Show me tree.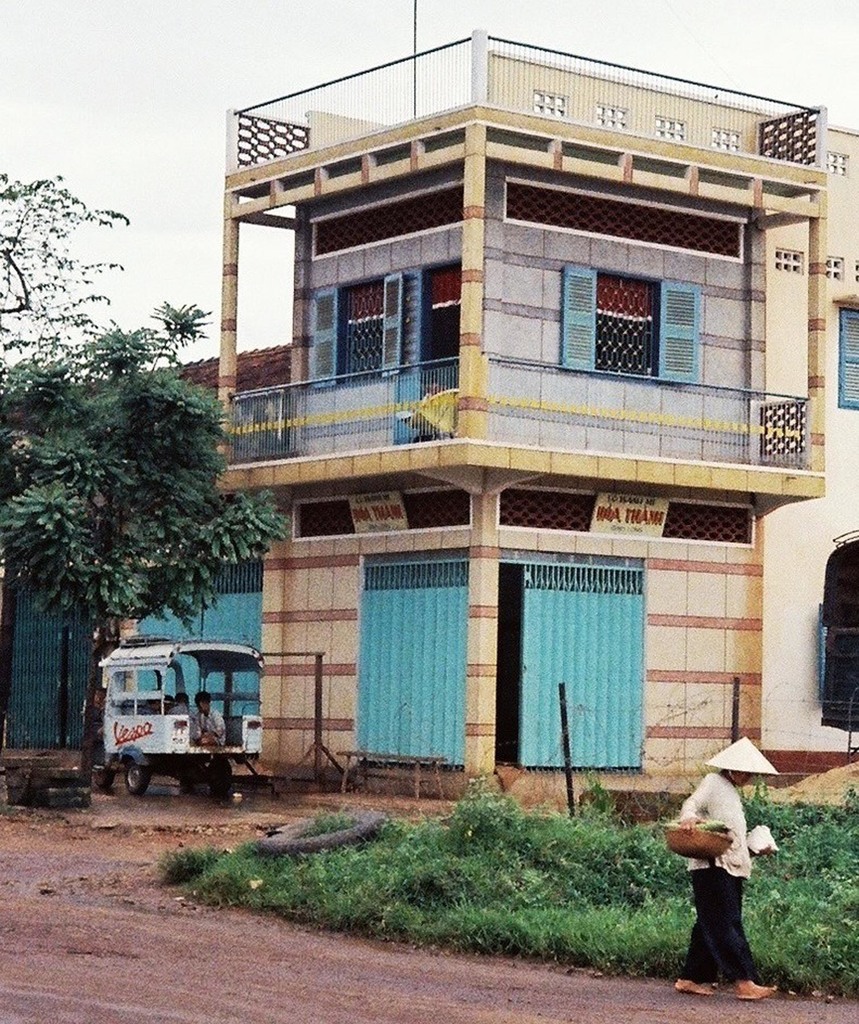
tree is here: box=[4, 316, 276, 769].
